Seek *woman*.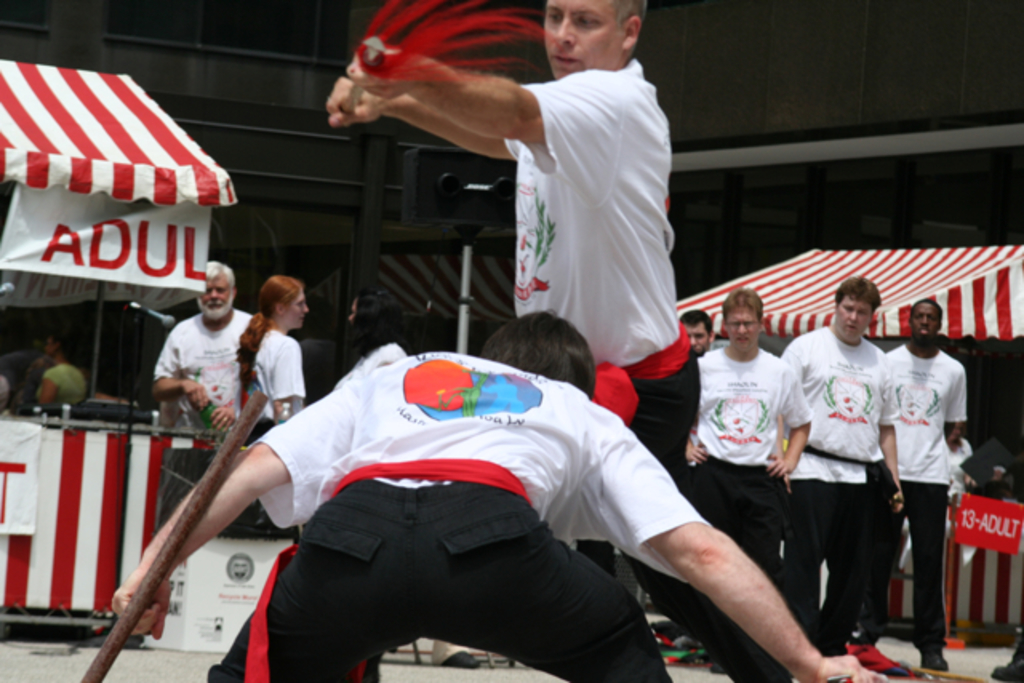
bbox=(34, 323, 91, 405).
